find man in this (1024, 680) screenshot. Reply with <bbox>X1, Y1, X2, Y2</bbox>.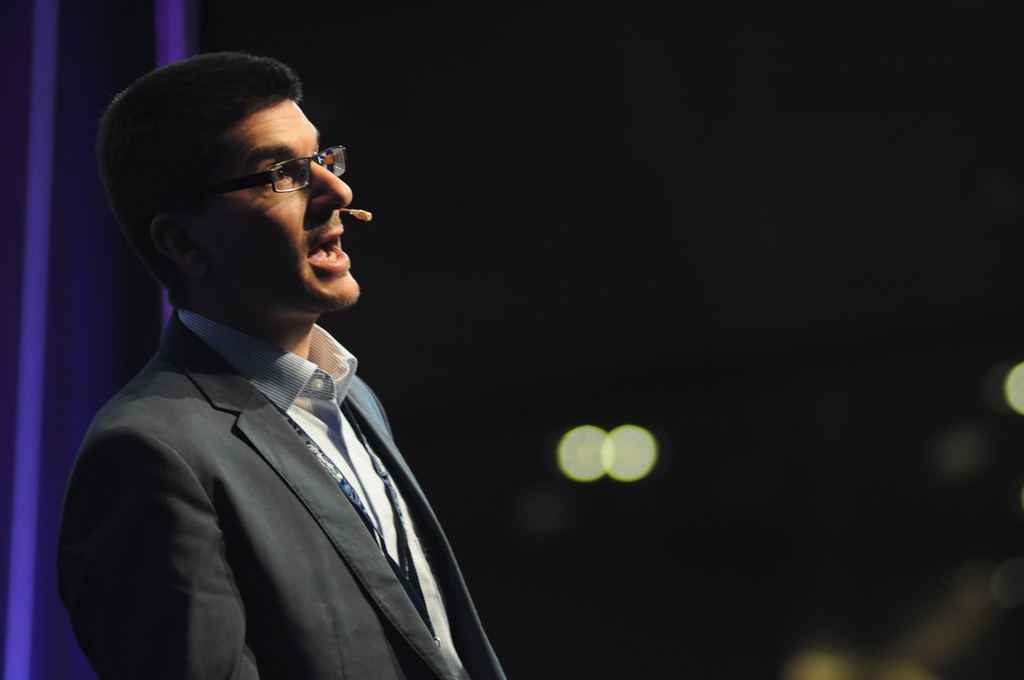
<bbox>66, 51, 496, 679</bbox>.
